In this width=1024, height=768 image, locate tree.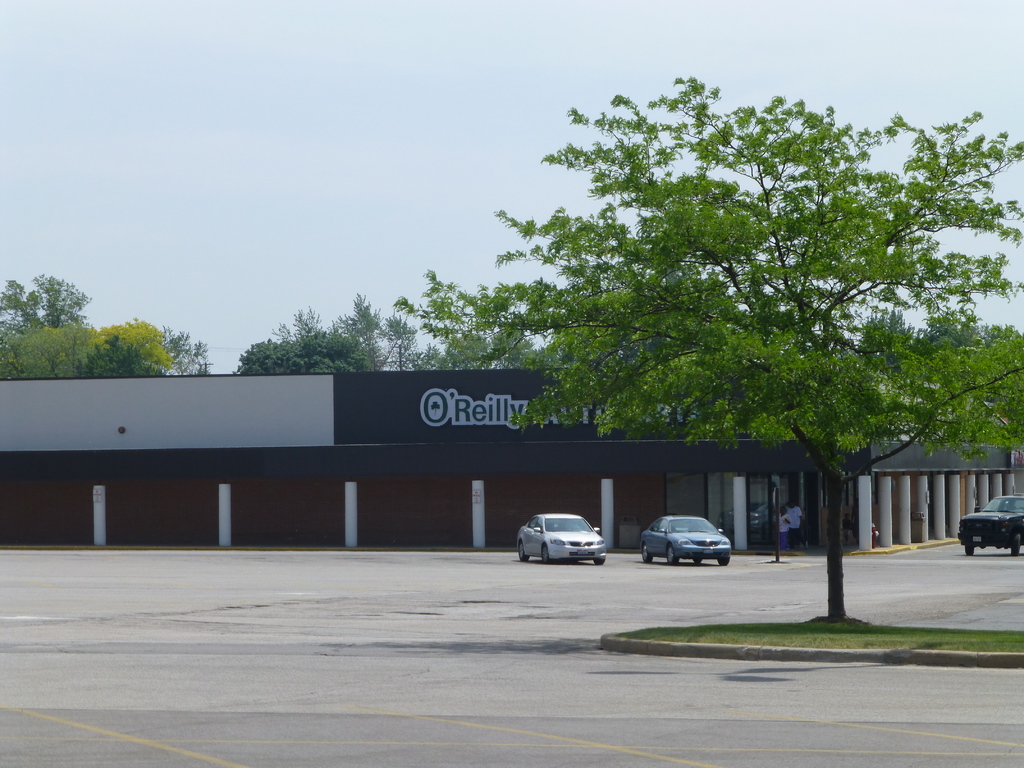
Bounding box: <box>0,310,167,370</box>.
